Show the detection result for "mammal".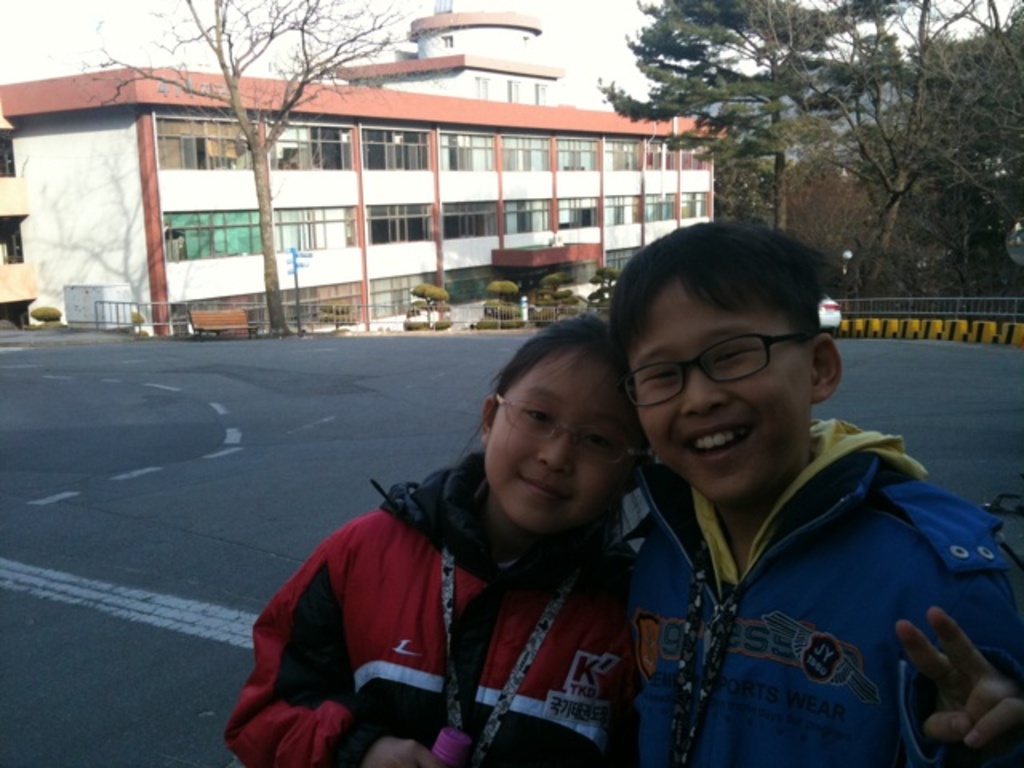
select_region(600, 218, 1022, 766).
